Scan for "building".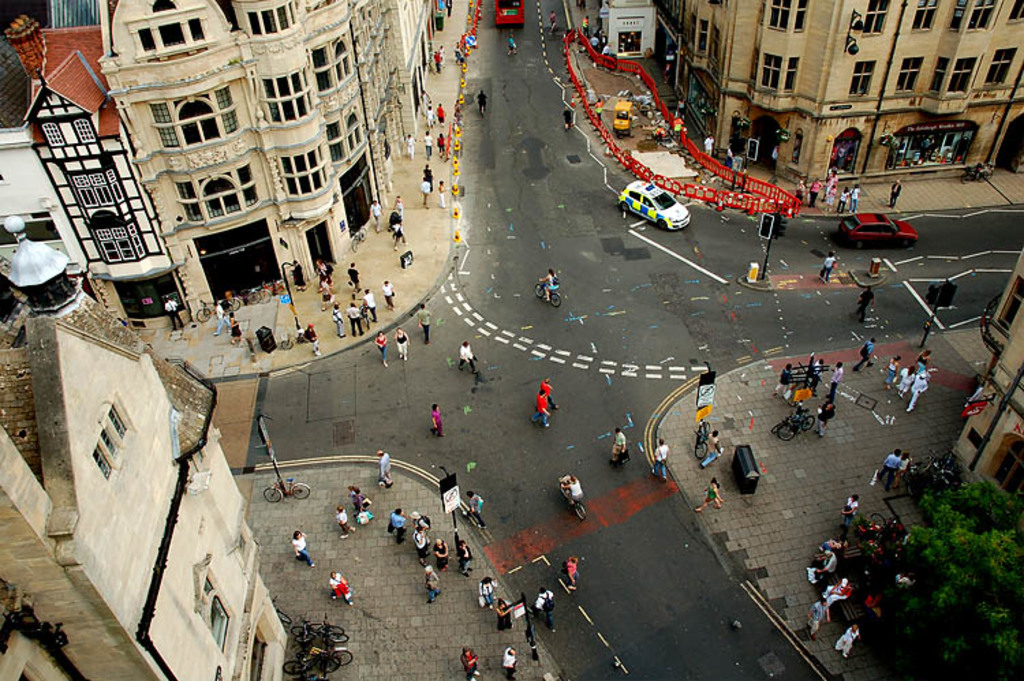
Scan result: region(0, 0, 434, 287).
